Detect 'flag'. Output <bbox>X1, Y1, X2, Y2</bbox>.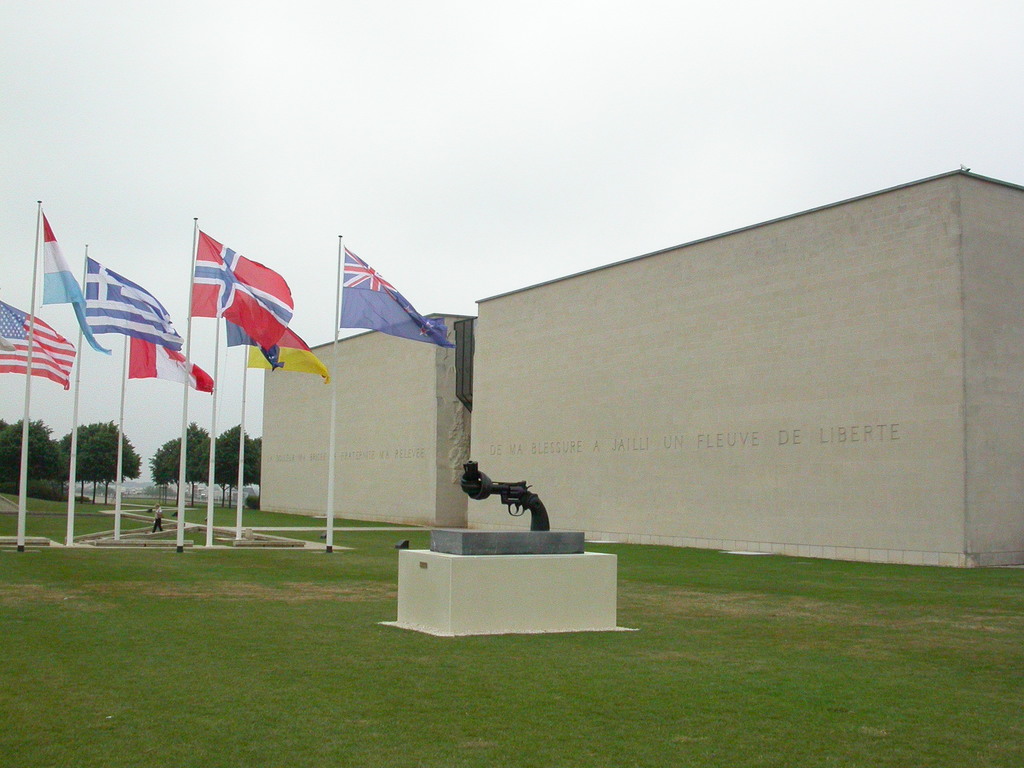
<bbox>248, 292, 330, 385</bbox>.
